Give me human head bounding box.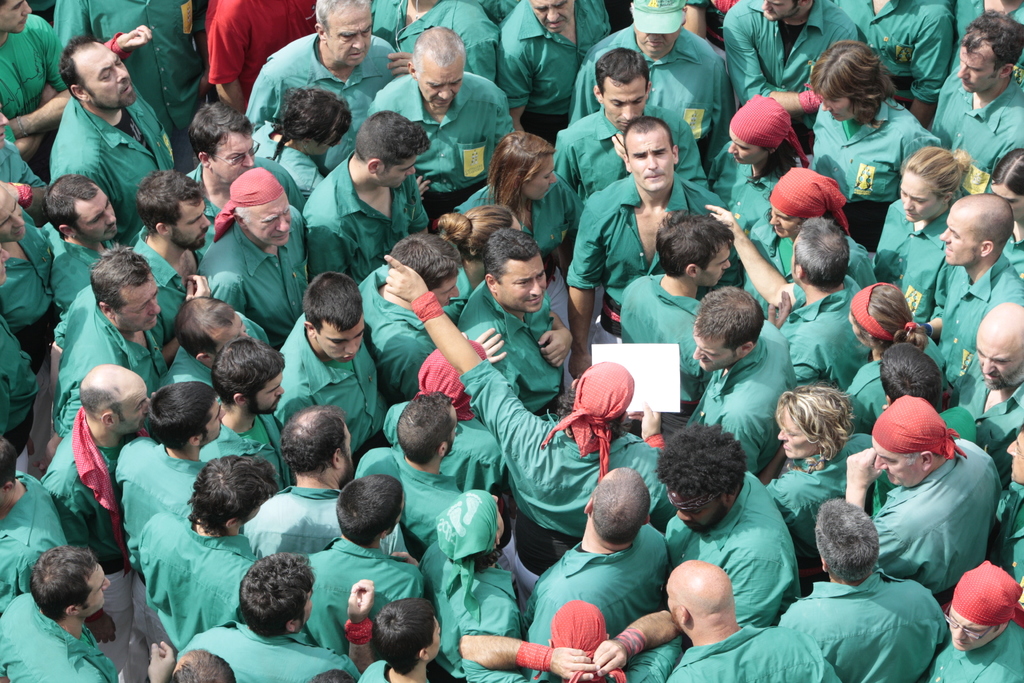
{"left": 0, "top": 432, "right": 17, "bottom": 509}.
